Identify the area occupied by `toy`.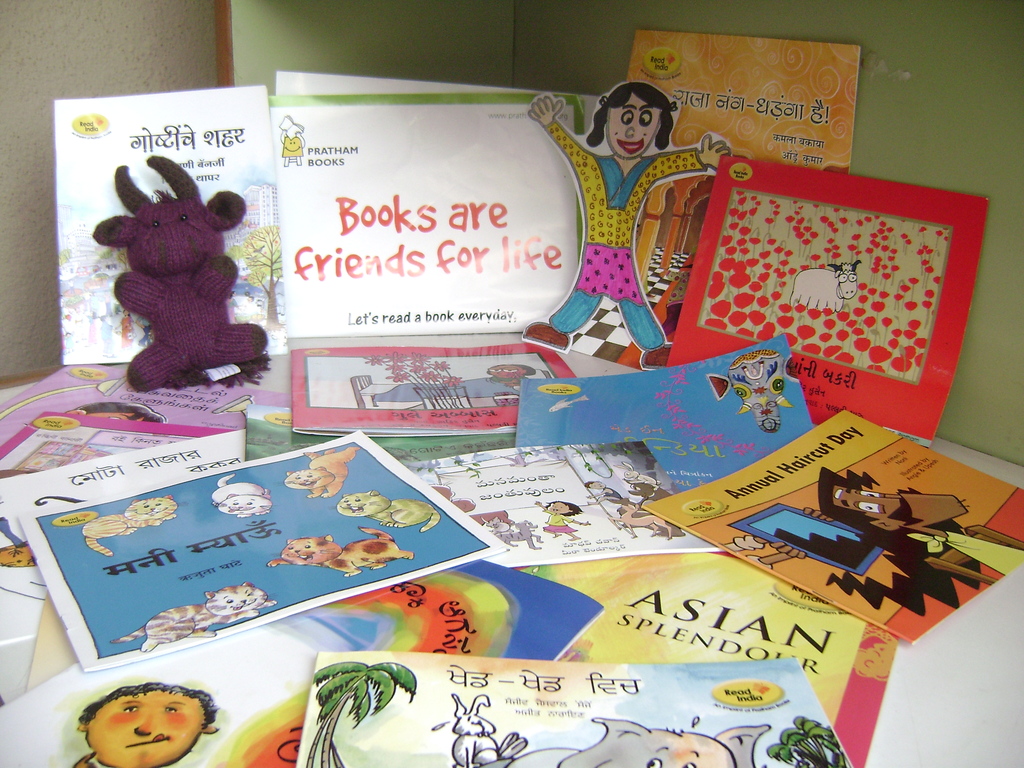
Area: bbox=(531, 494, 590, 544).
